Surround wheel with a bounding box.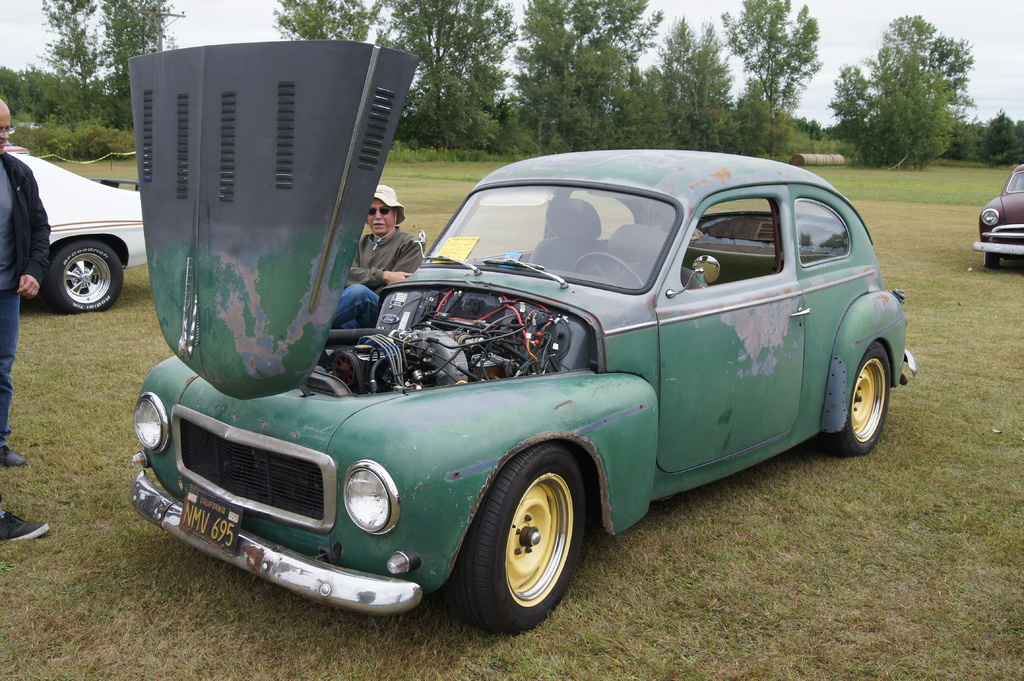
bbox=(834, 348, 892, 467).
